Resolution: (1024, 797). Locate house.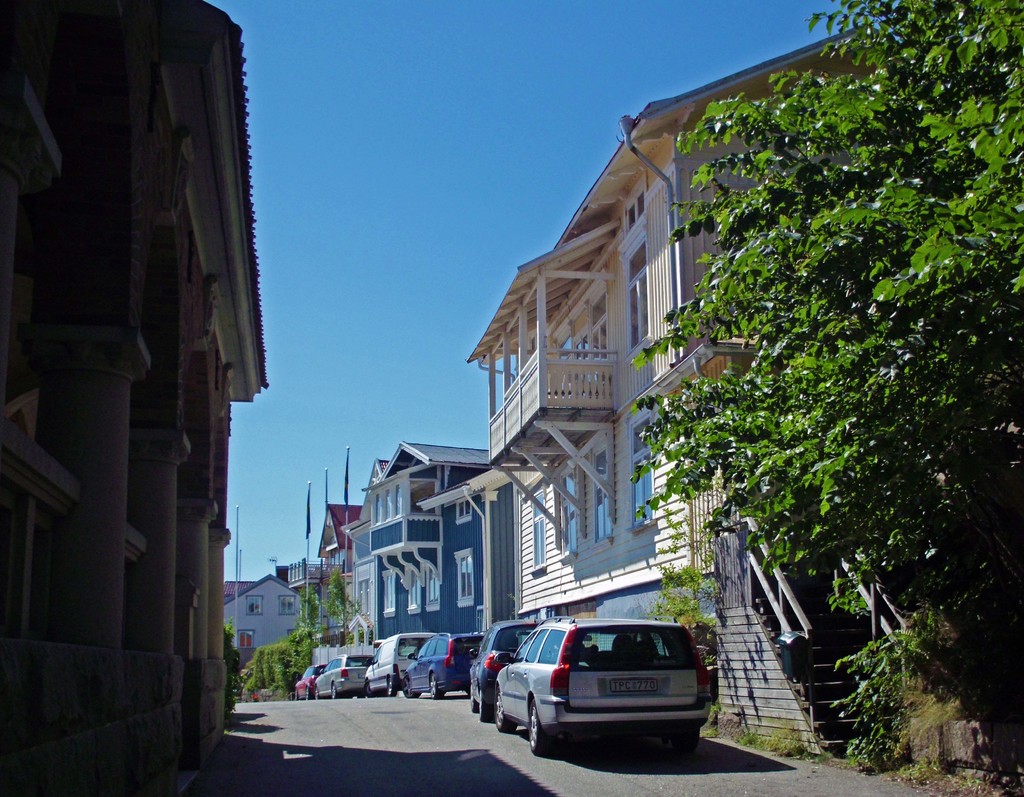
box(1, 0, 275, 796).
